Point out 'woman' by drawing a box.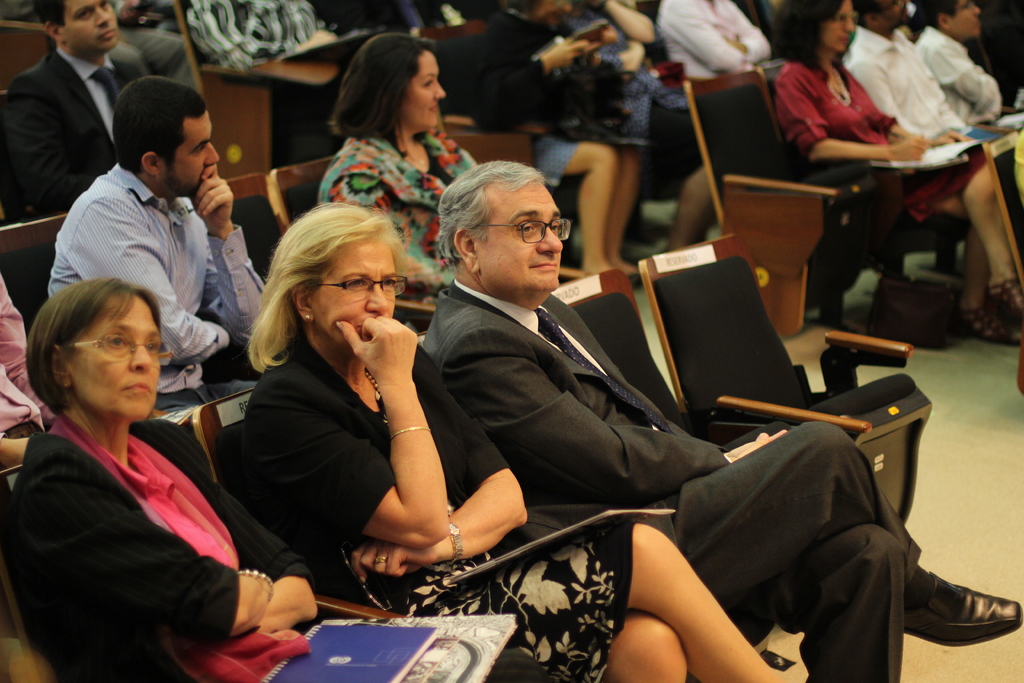
box(10, 238, 271, 675).
